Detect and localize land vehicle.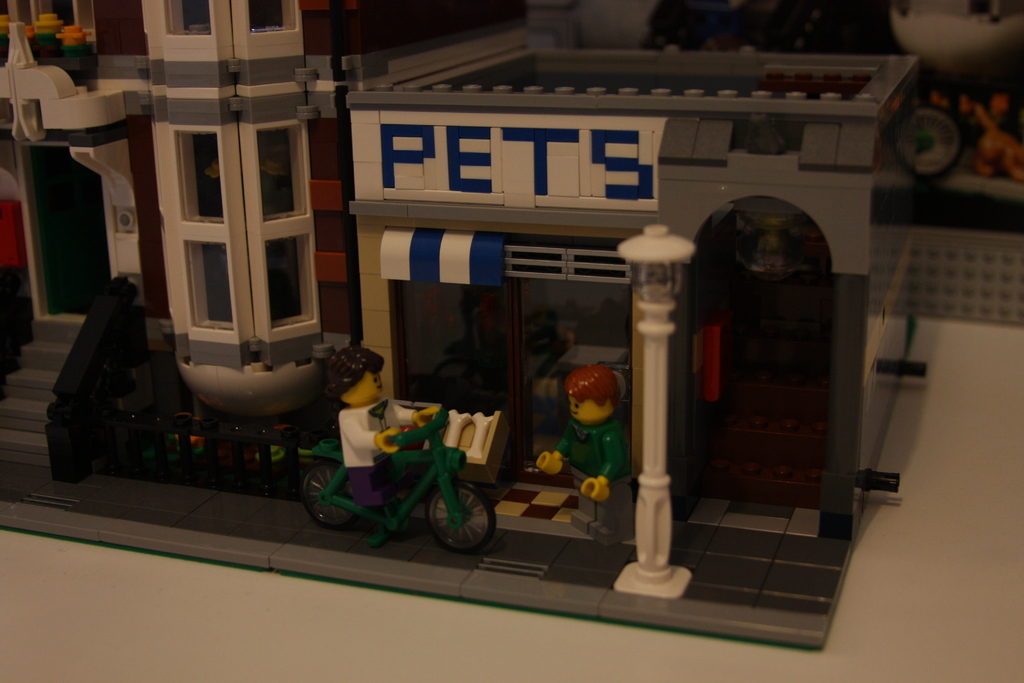
Localized at [304, 397, 502, 565].
